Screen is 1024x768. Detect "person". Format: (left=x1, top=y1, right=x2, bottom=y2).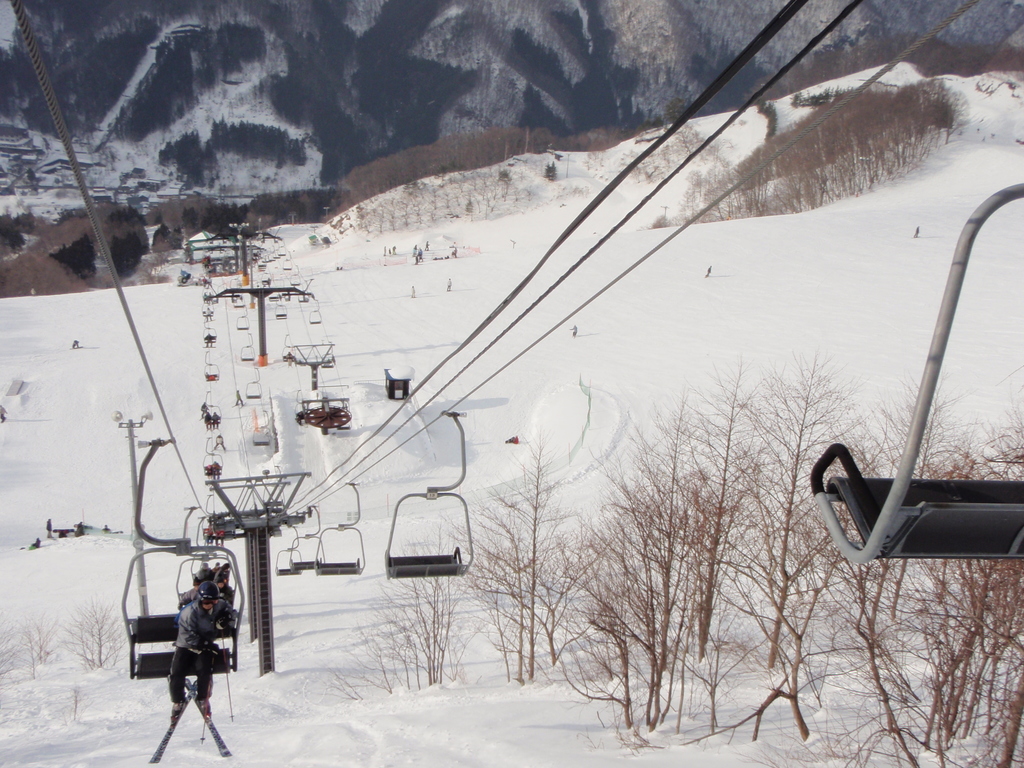
(left=572, top=325, right=578, bottom=336).
